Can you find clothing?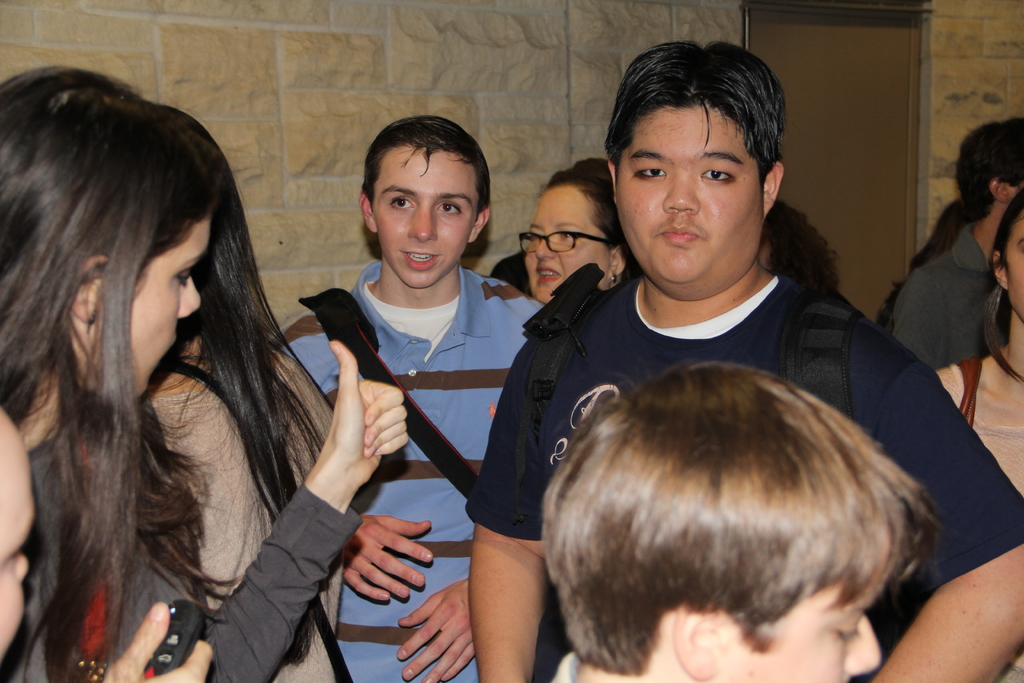
Yes, bounding box: 296 224 545 613.
